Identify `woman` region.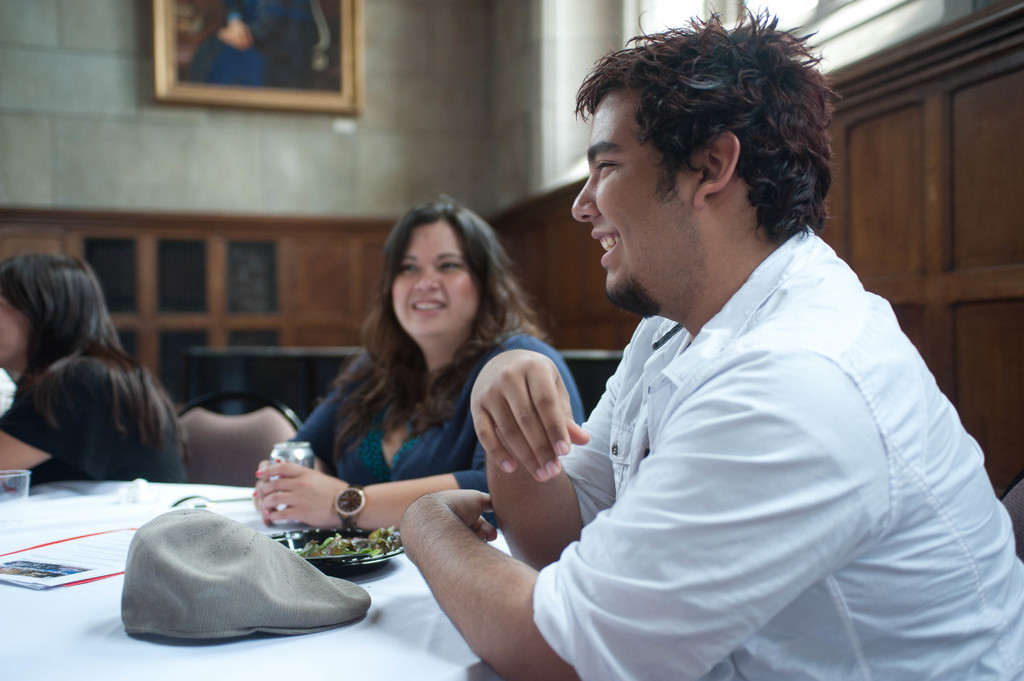
Region: BBox(282, 191, 580, 563).
